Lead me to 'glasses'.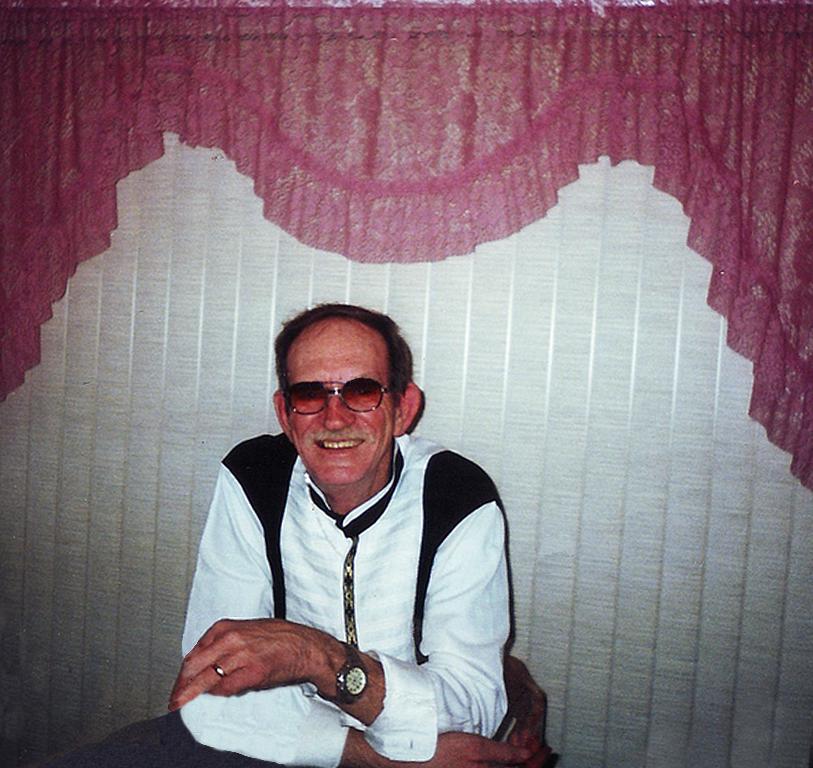
Lead to (left=270, top=379, right=404, bottom=430).
